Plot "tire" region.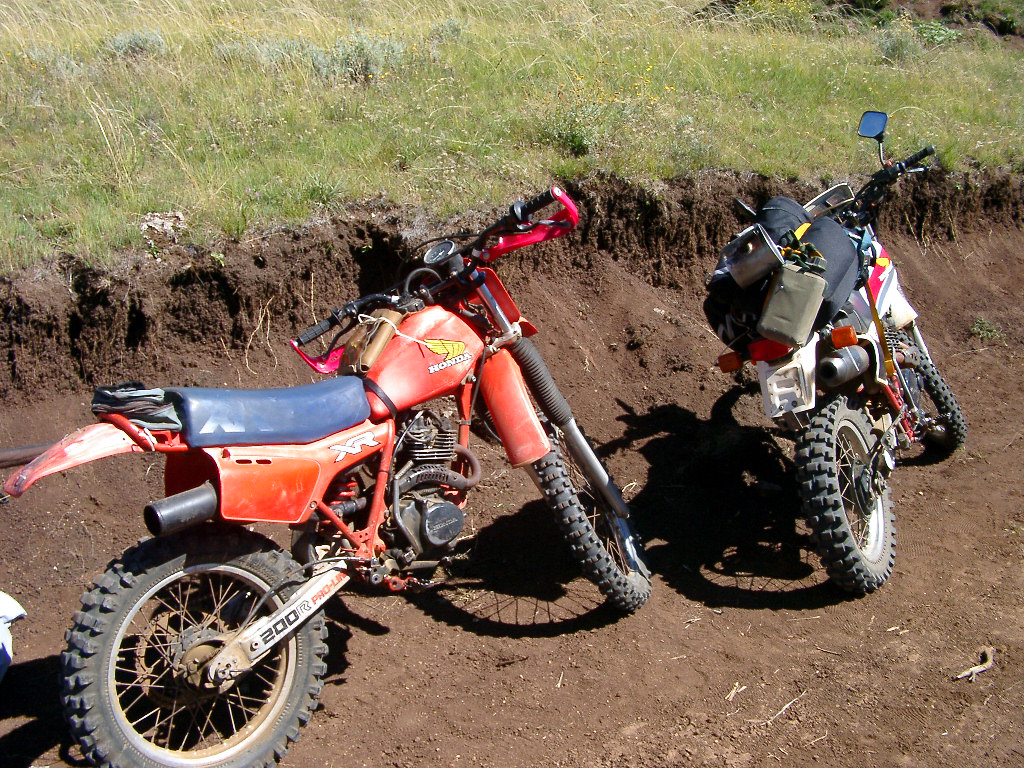
Plotted at 889:338:970:446.
